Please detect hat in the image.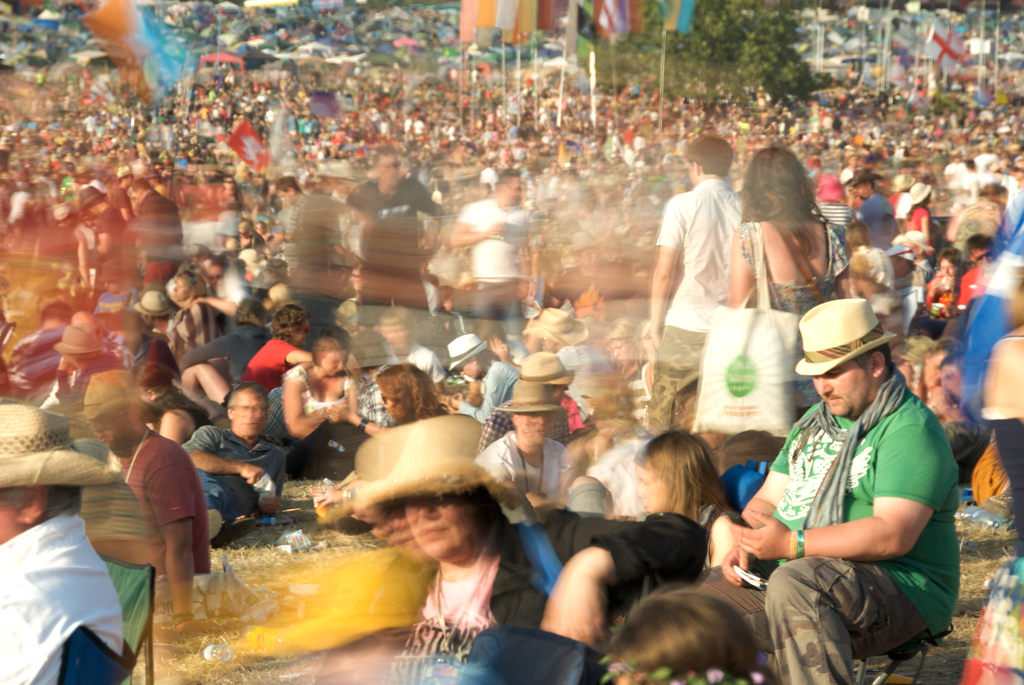
77:187:102:214.
